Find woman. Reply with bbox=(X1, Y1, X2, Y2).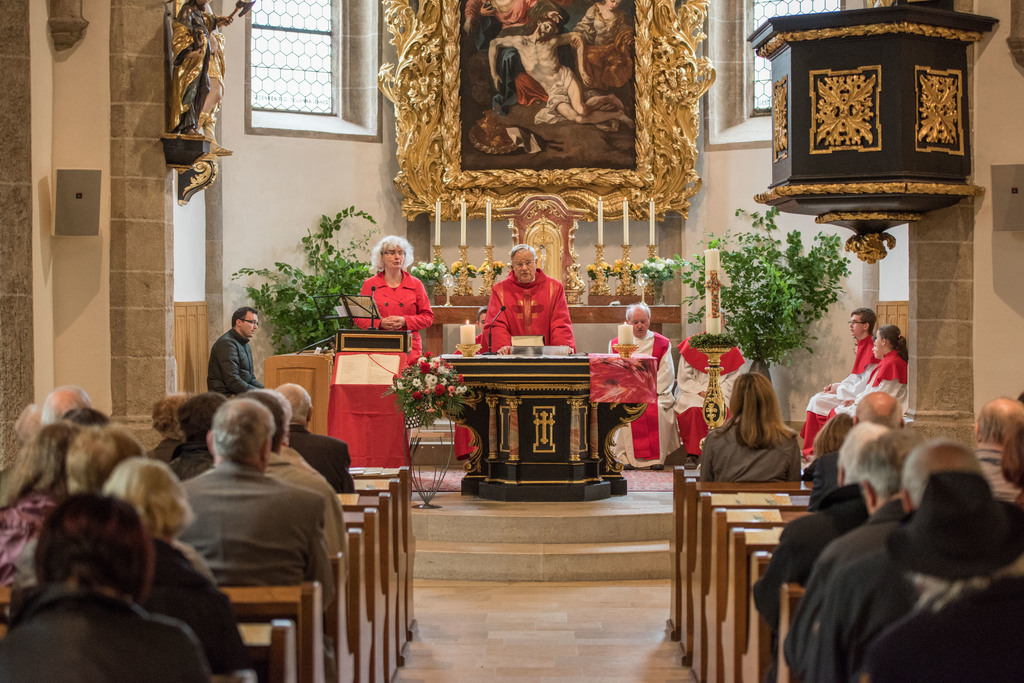
bbox=(701, 365, 819, 512).
